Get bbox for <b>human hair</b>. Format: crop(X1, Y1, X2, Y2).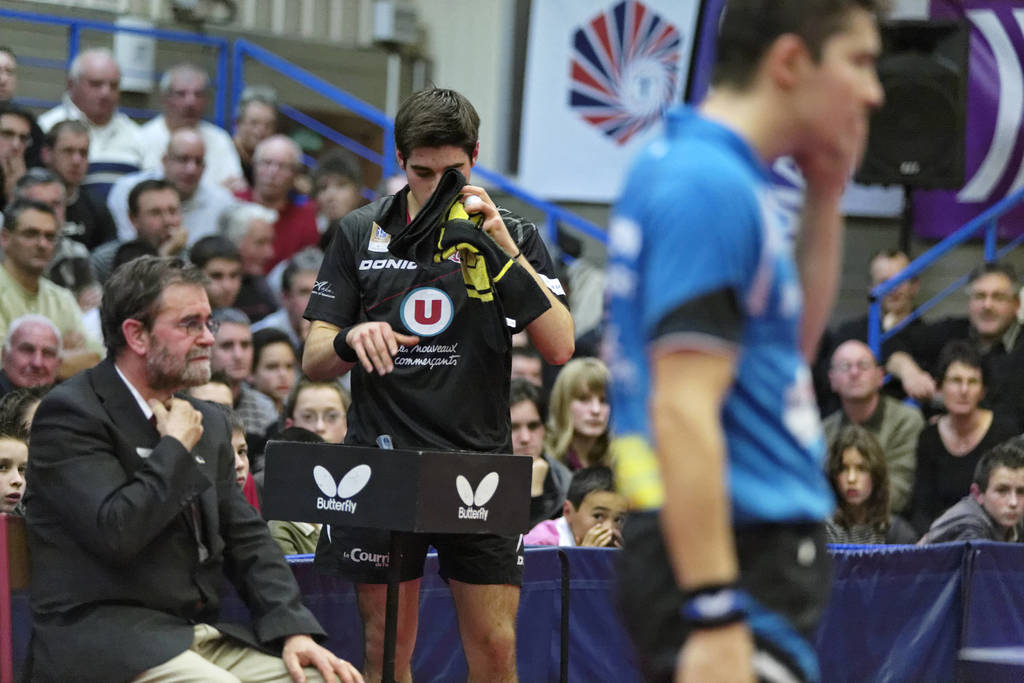
crop(280, 248, 327, 302).
